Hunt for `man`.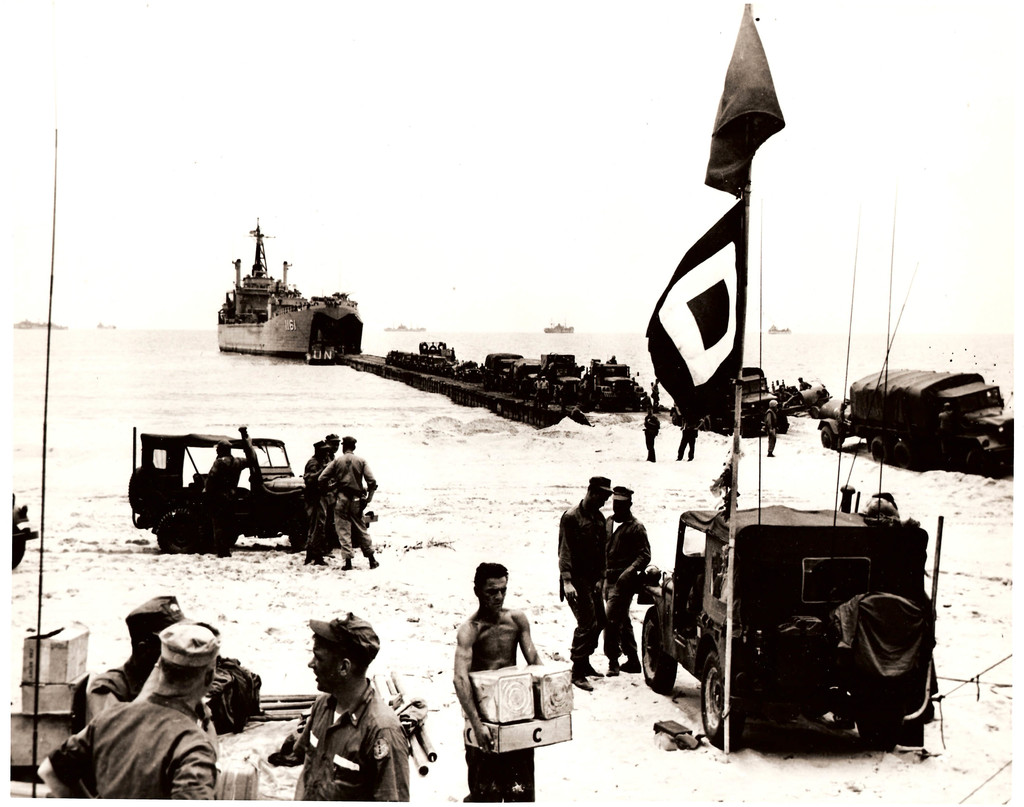
Hunted down at {"x1": 200, "y1": 437, "x2": 259, "y2": 554}.
